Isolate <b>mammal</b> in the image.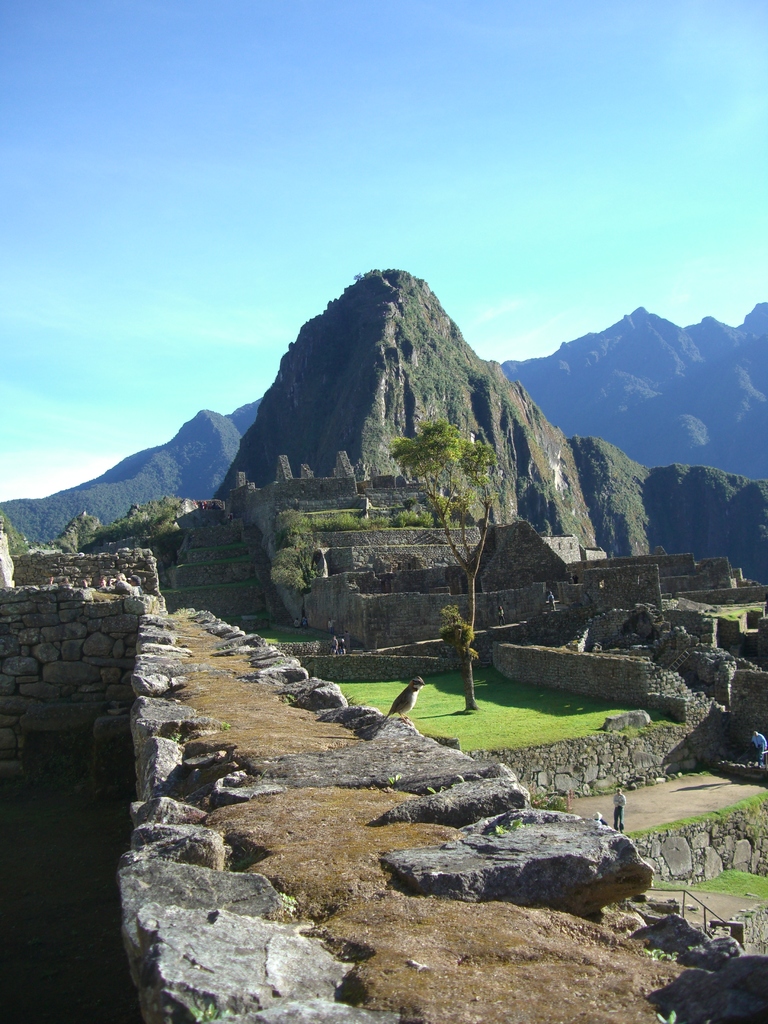
Isolated region: [301,613,308,627].
